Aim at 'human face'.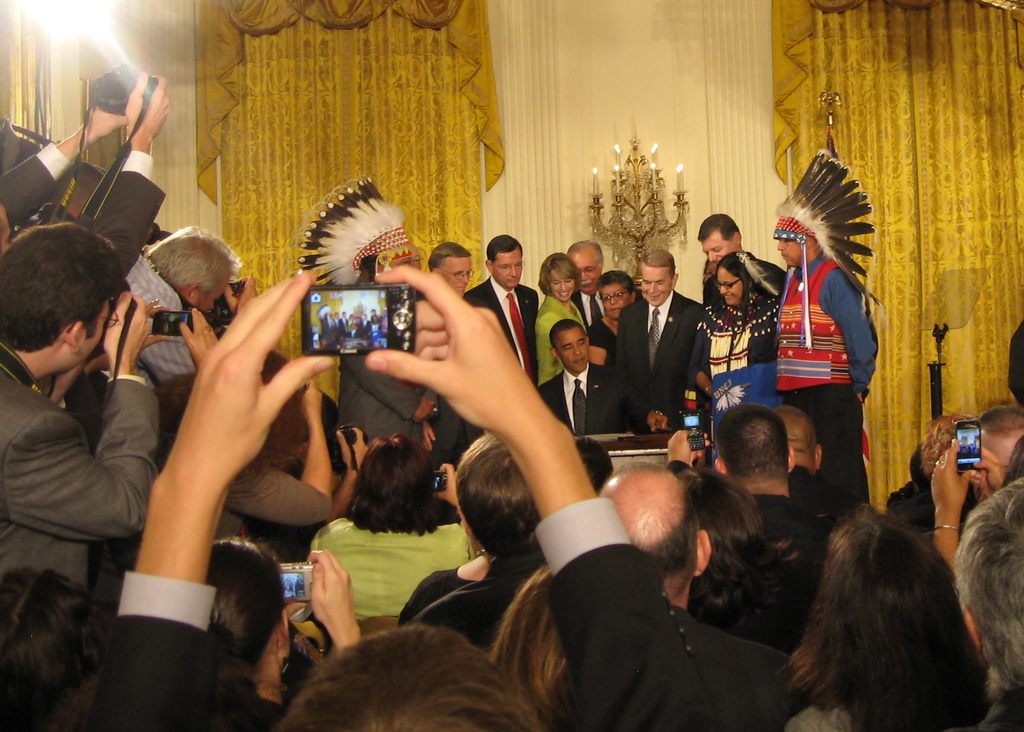
Aimed at [left=561, top=332, right=589, bottom=374].
